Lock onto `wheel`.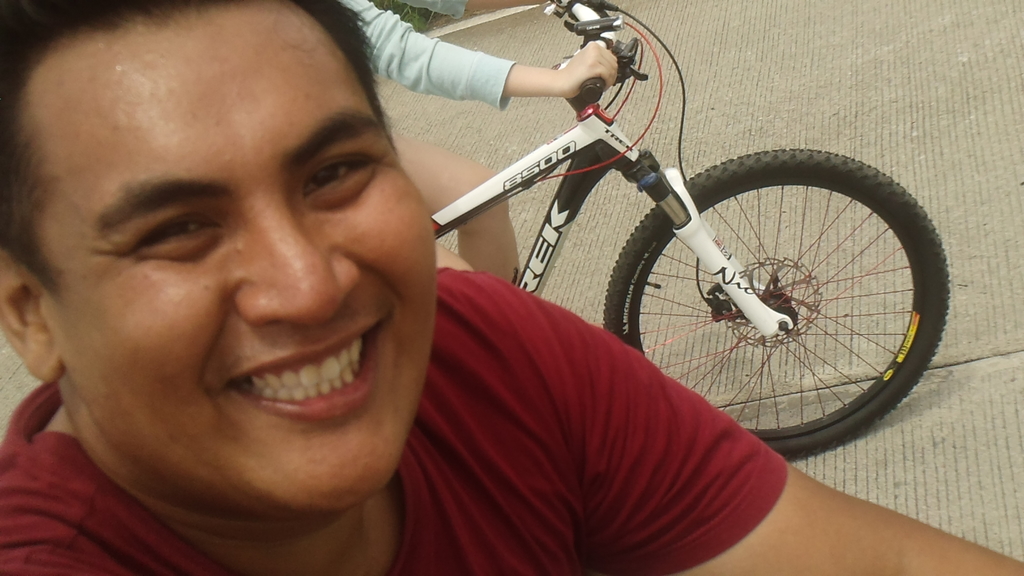
Locked: region(601, 140, 953, 457).
